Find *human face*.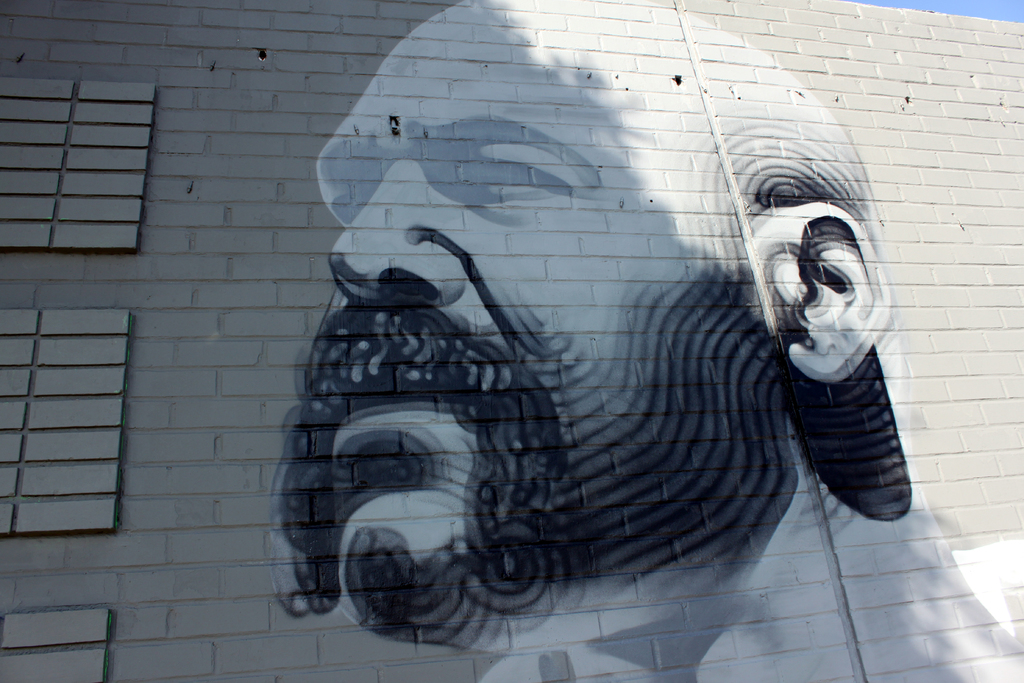
x1=305, y1=5, x2=748, y2=568.
